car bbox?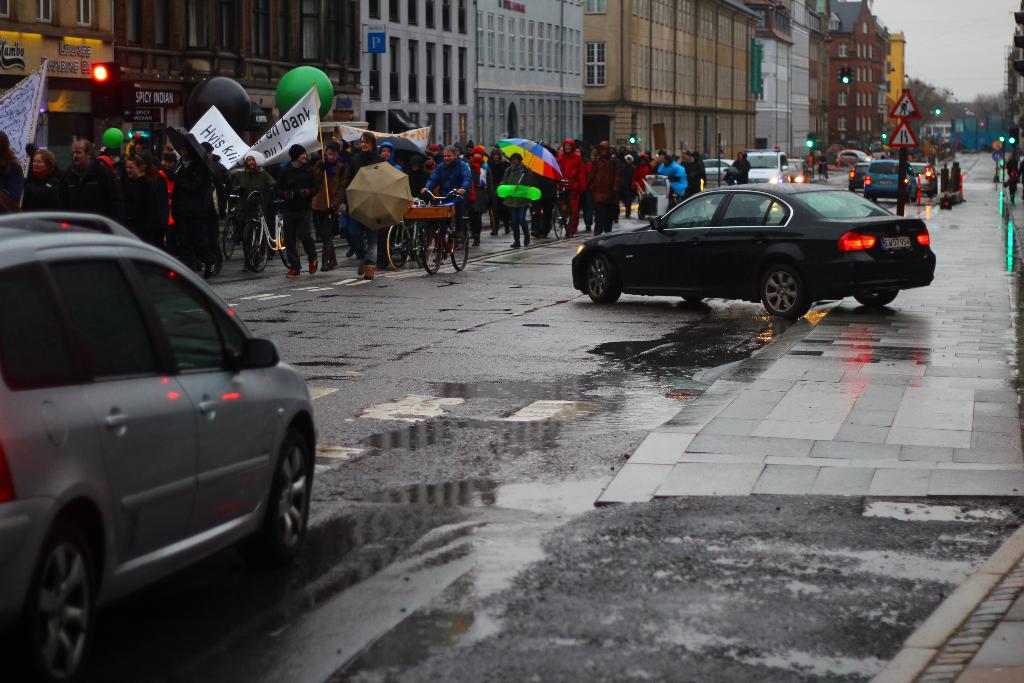
844:147:875:190
